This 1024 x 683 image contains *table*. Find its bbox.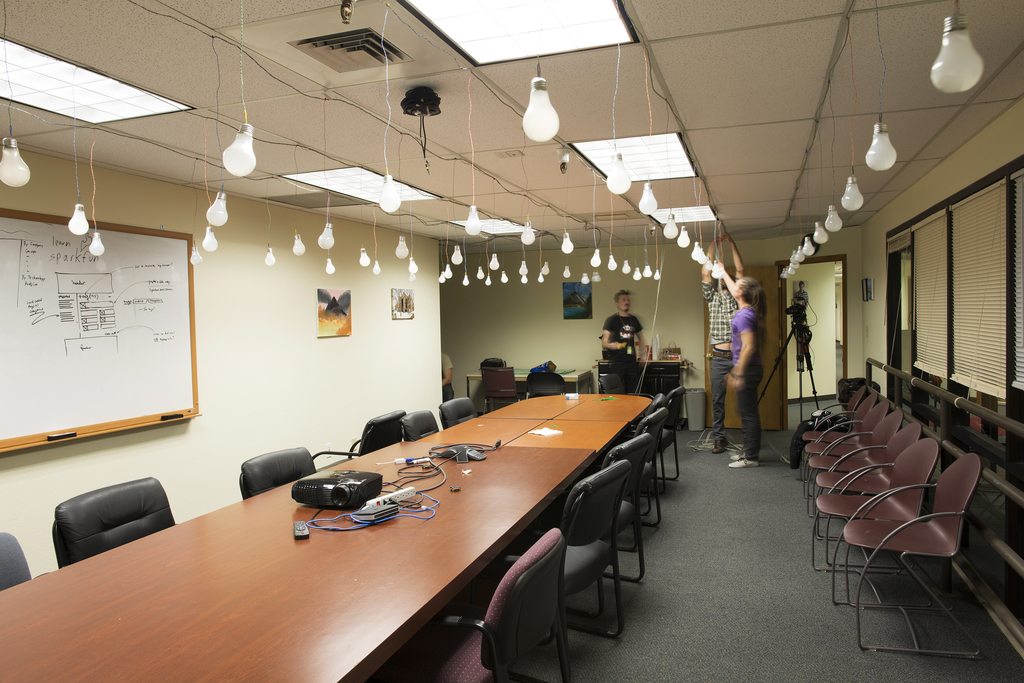
(x1=0, y1=442, x2=596, y2=682).
